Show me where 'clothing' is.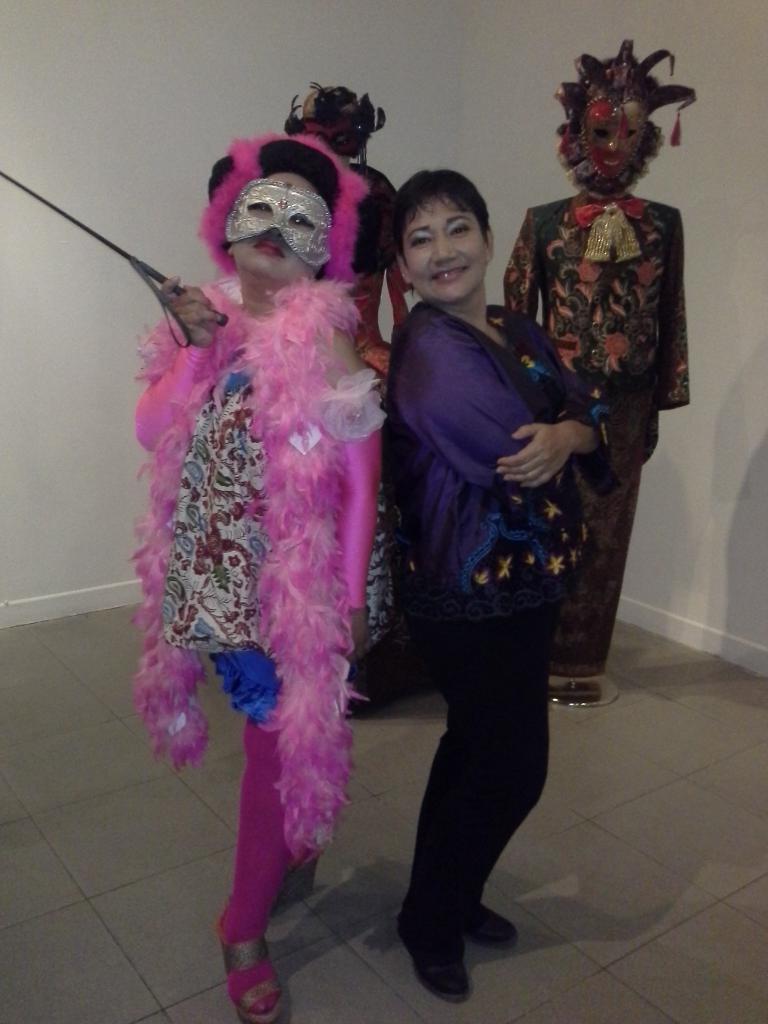
'clothing' is at detection(492, 197, 684, 689).
